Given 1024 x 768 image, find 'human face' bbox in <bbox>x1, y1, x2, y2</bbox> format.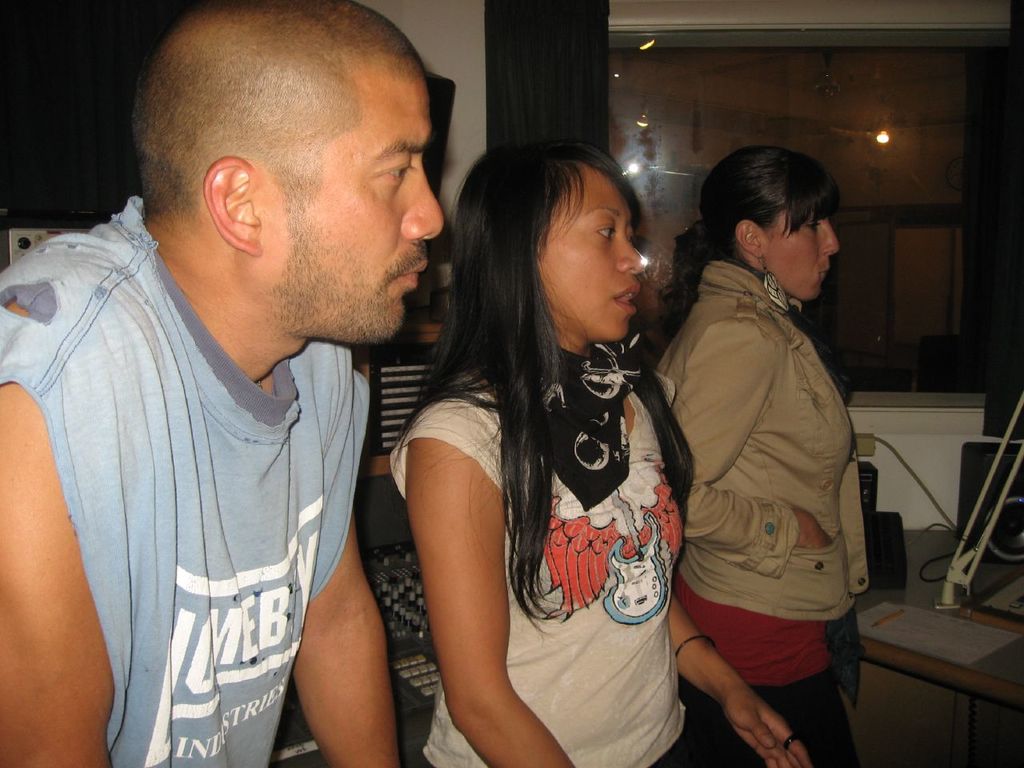
<bbox>263, 85, 443, 346</bbox>.
